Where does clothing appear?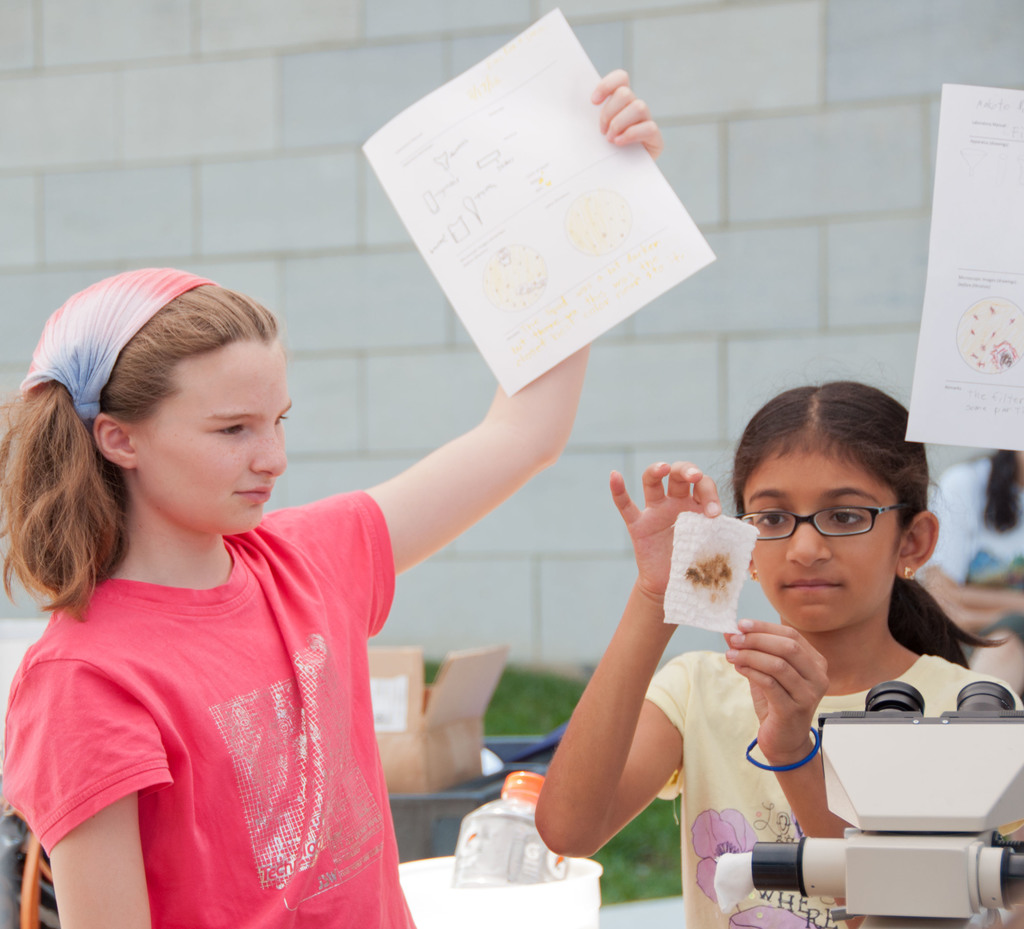
Appears at box(643, 654, 1023, 928).
